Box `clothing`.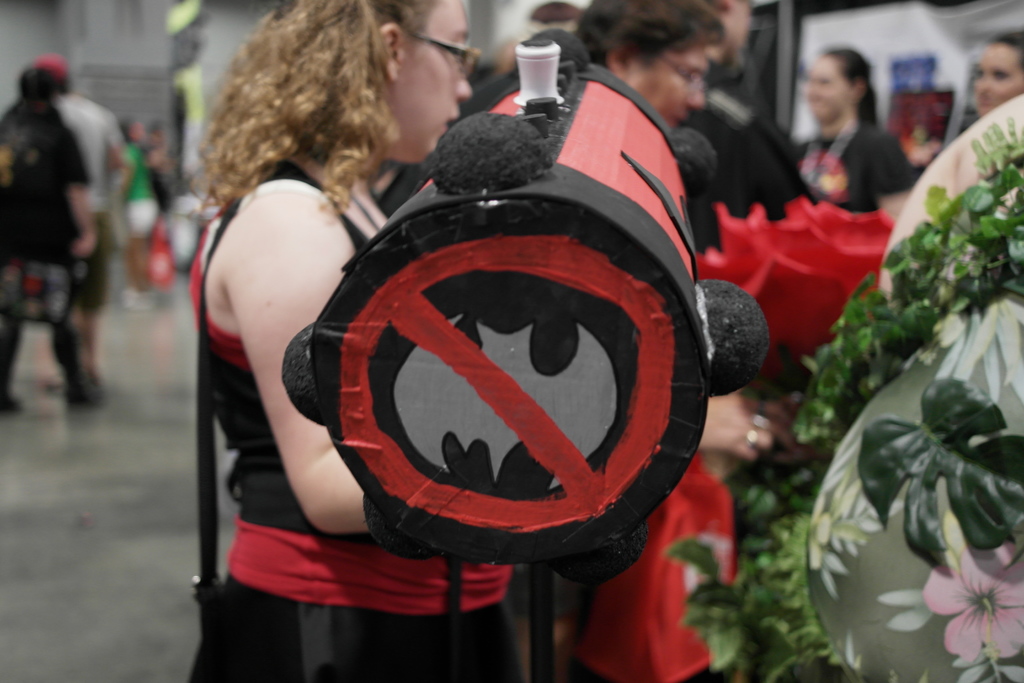
crop(793, 114, 913, 210).
